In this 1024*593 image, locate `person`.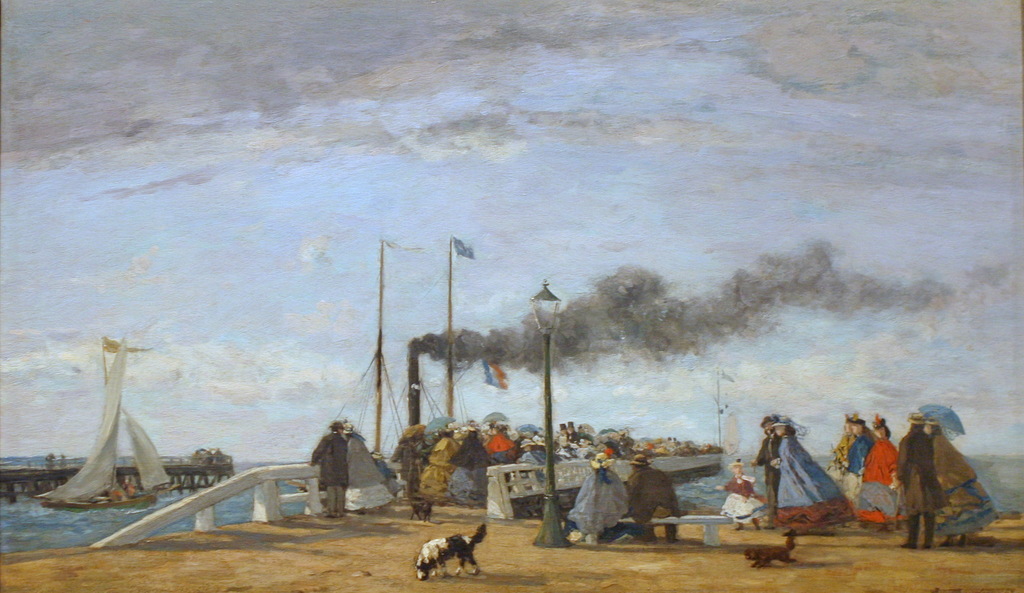
Bounding box: bbox=[515, 435, 553, 485].
